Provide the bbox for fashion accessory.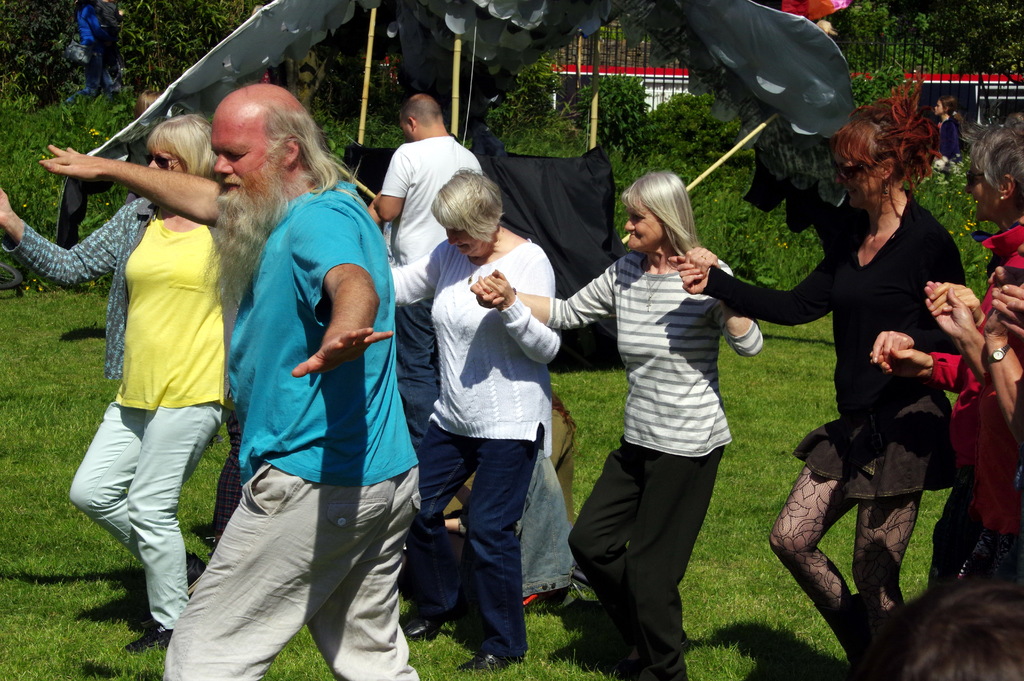
bbox=[988, 341, 1013, 359].
